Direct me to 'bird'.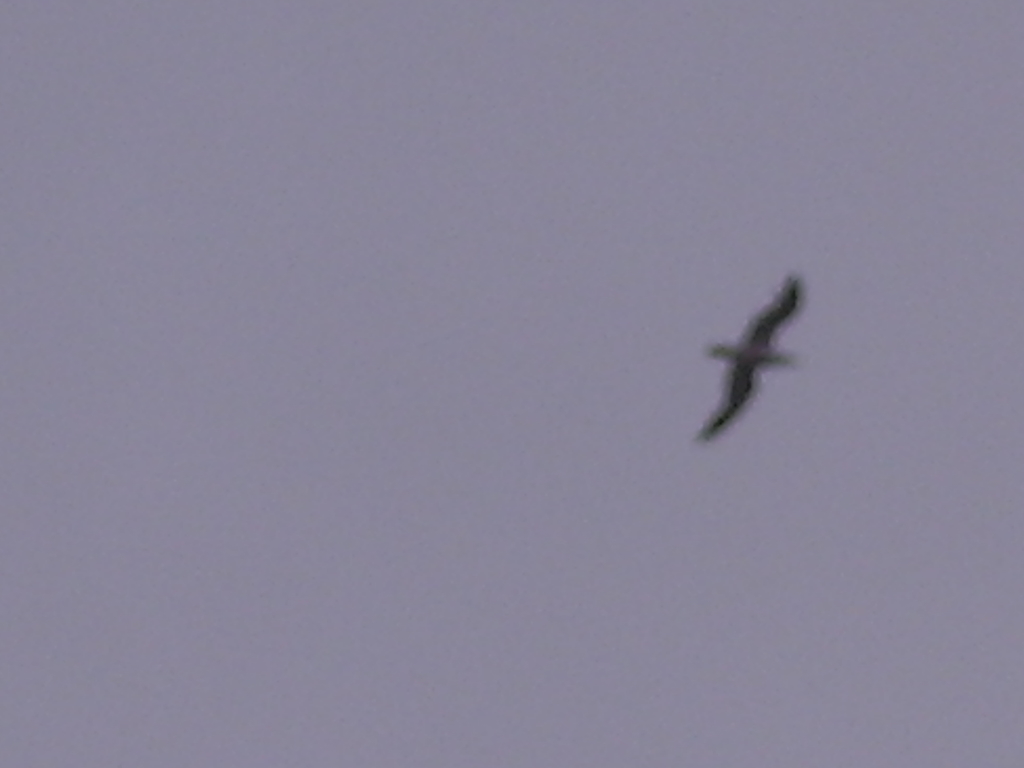
Direction: rect(694, 289, 815, 452).
